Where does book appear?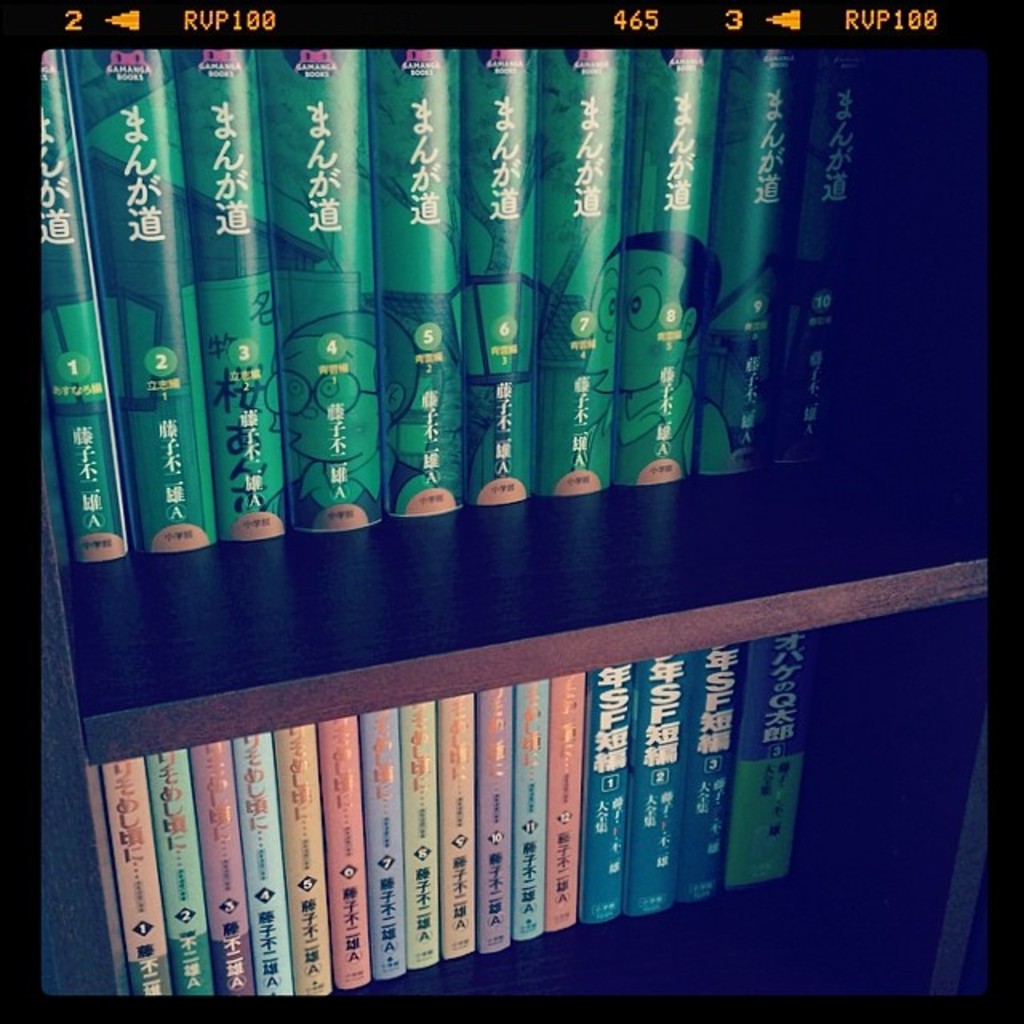
Appears at [left=542, top=674, right=589, bottom=939].
